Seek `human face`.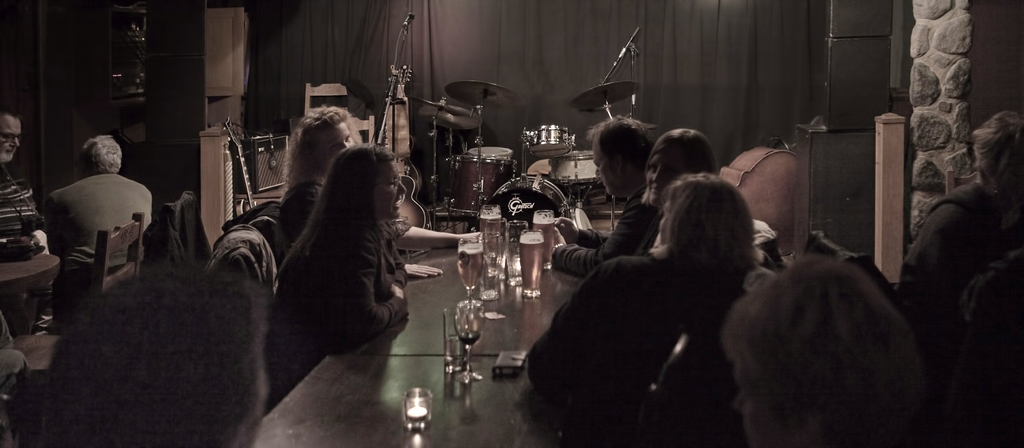
x1=644, y1=154, x2=681, y2=207.
